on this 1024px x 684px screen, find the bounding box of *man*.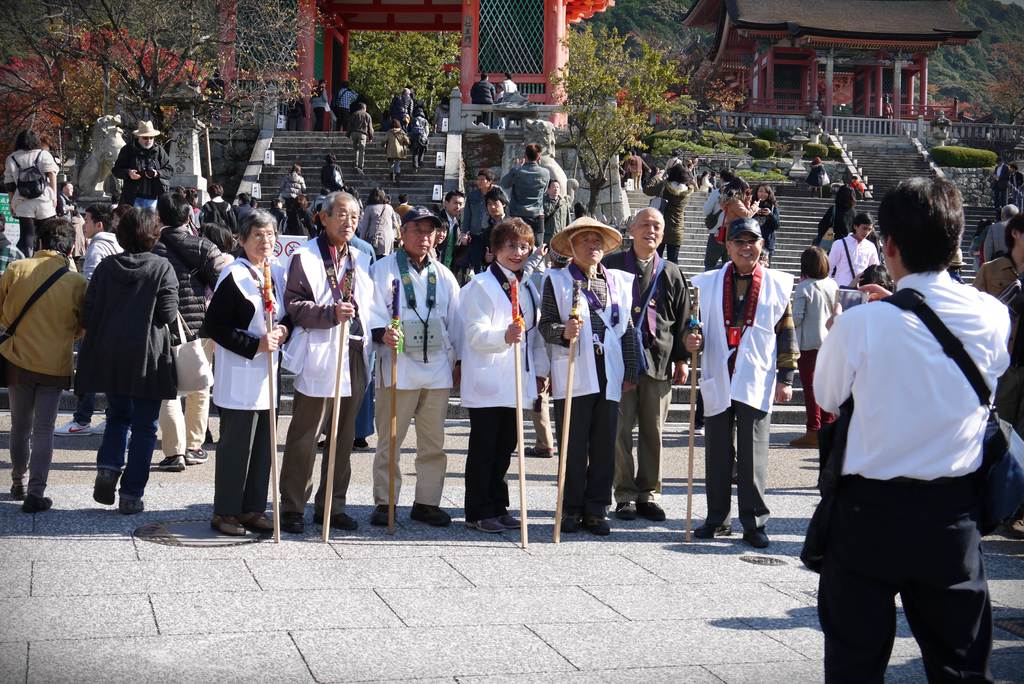
Bounding box: {"left": 616, "top": 208, "right": 689, "bottom": 518}.
